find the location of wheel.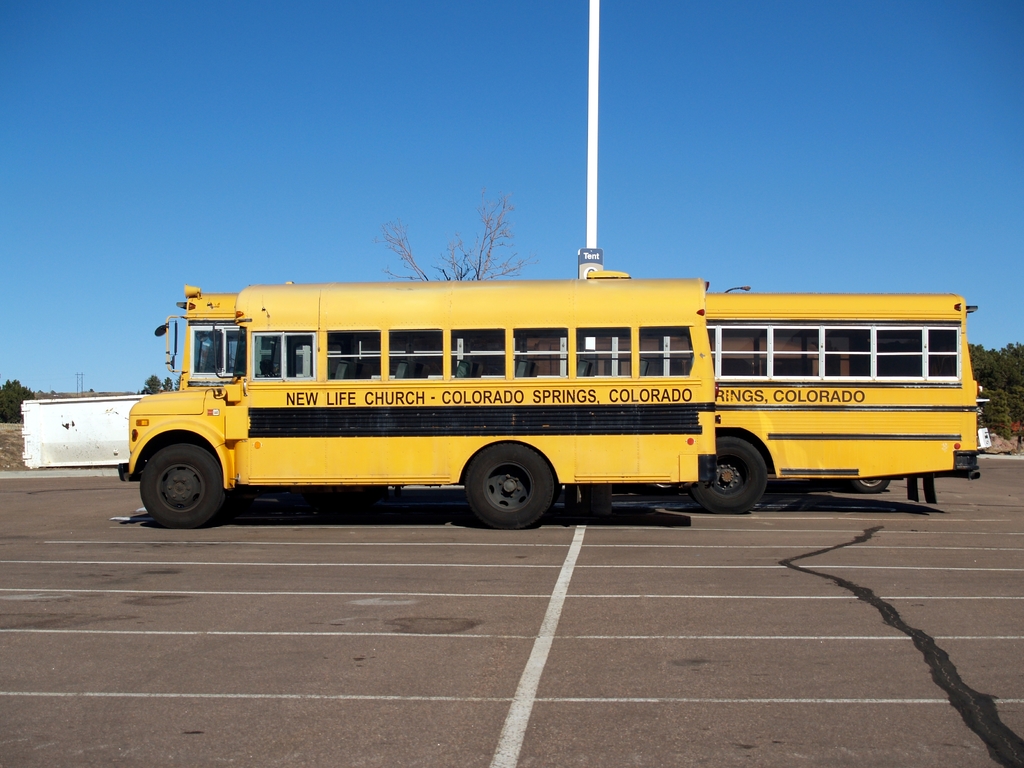
Location: left=136, top=439, right=223, bottom=530.
